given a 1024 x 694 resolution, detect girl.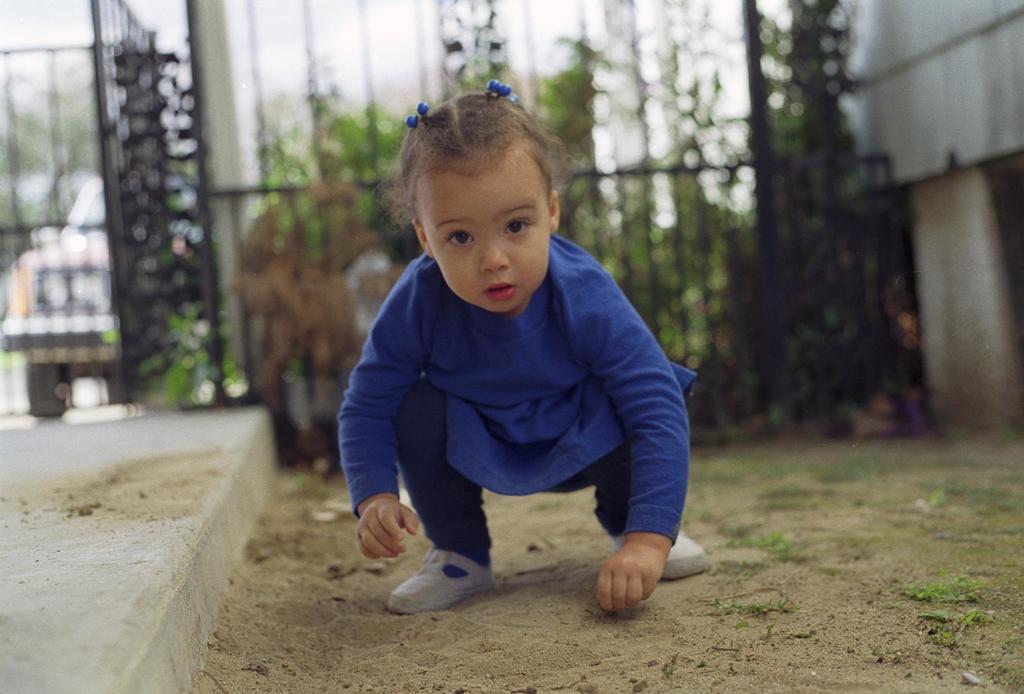
select_region(339, 83, 707, 613).
